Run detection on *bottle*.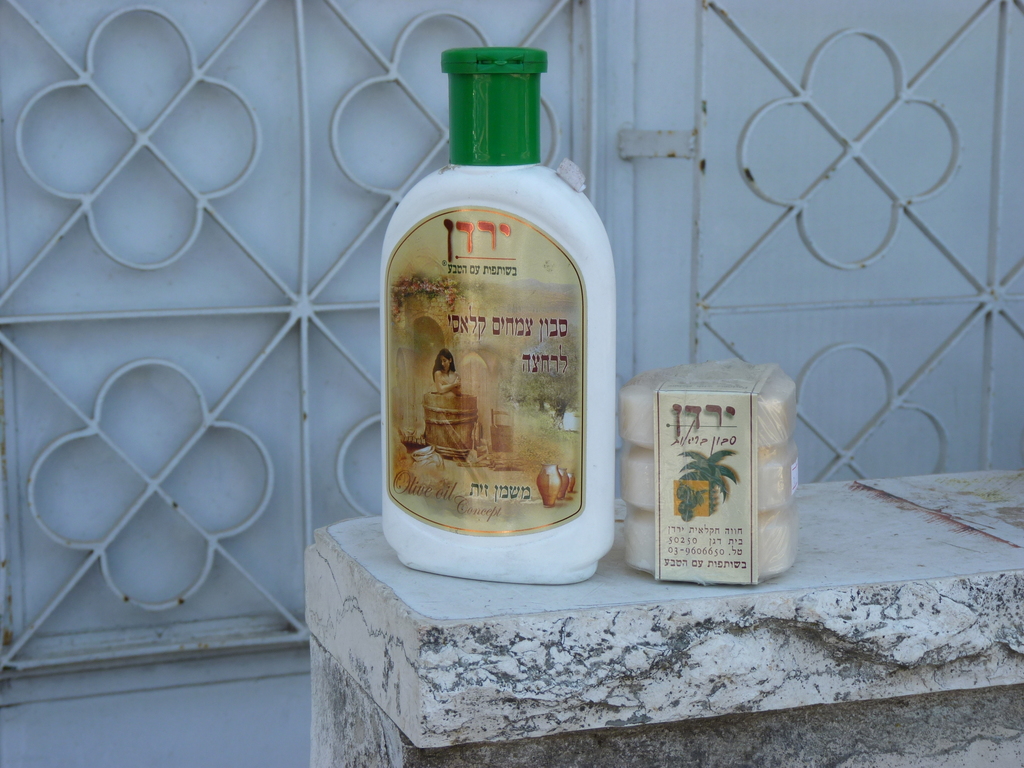
Result: (left=367, top=0, right=618, bottom=591).
